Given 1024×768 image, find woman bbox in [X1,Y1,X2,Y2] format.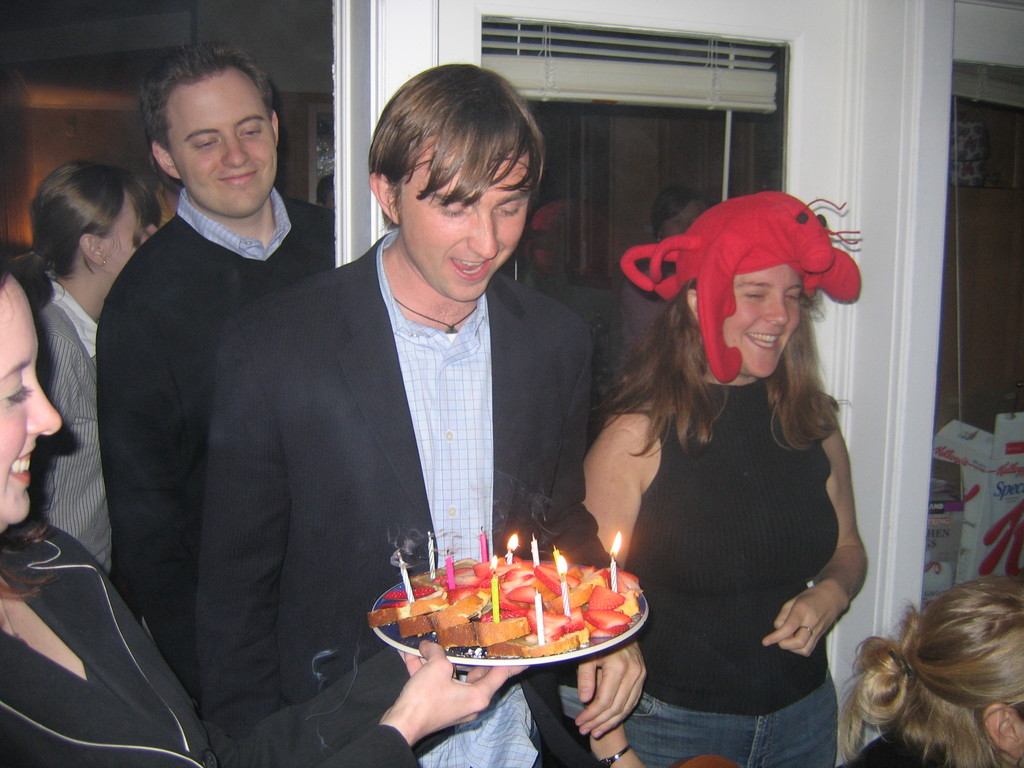
[14,162,167,574].
